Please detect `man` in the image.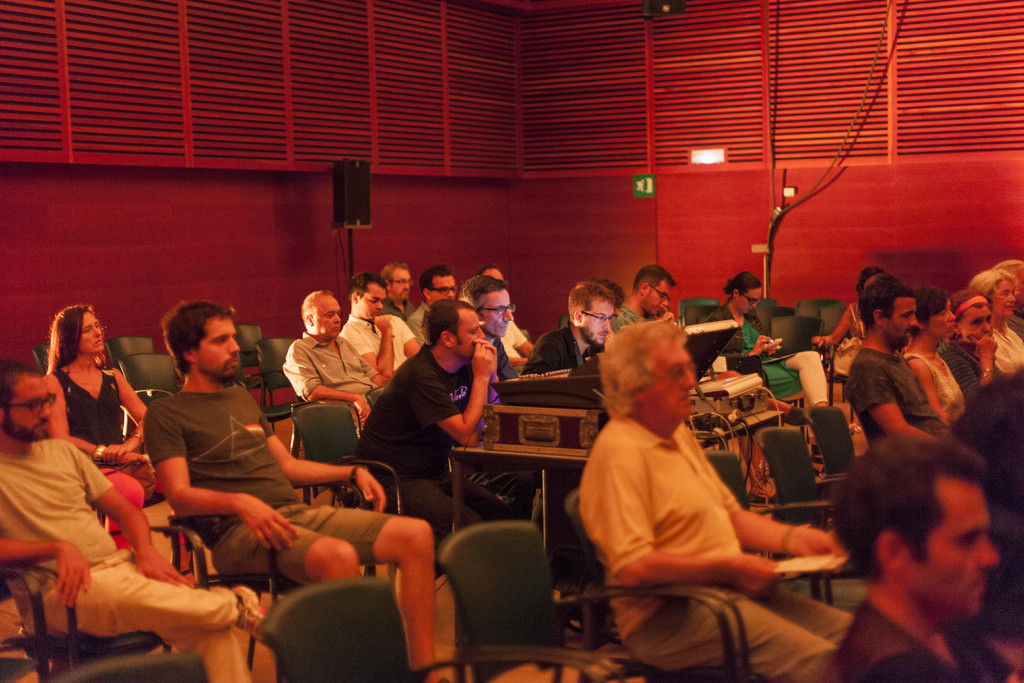
0,359,273,682.
